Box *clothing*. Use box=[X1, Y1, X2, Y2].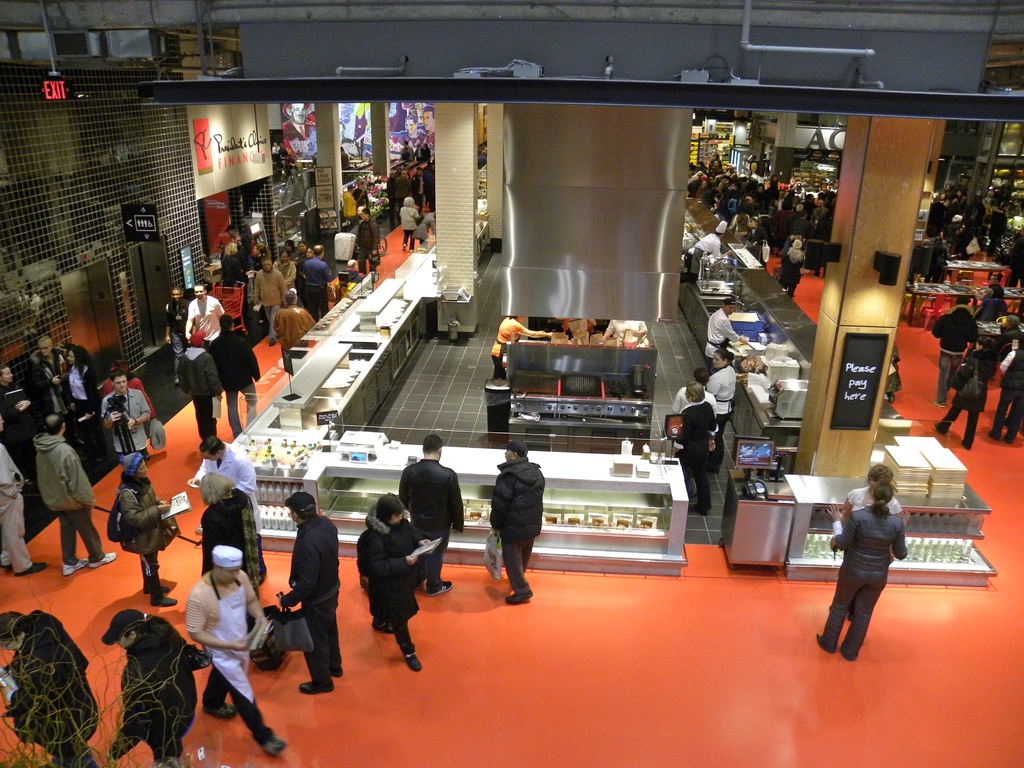
box=[276, 518, 344, 685].
